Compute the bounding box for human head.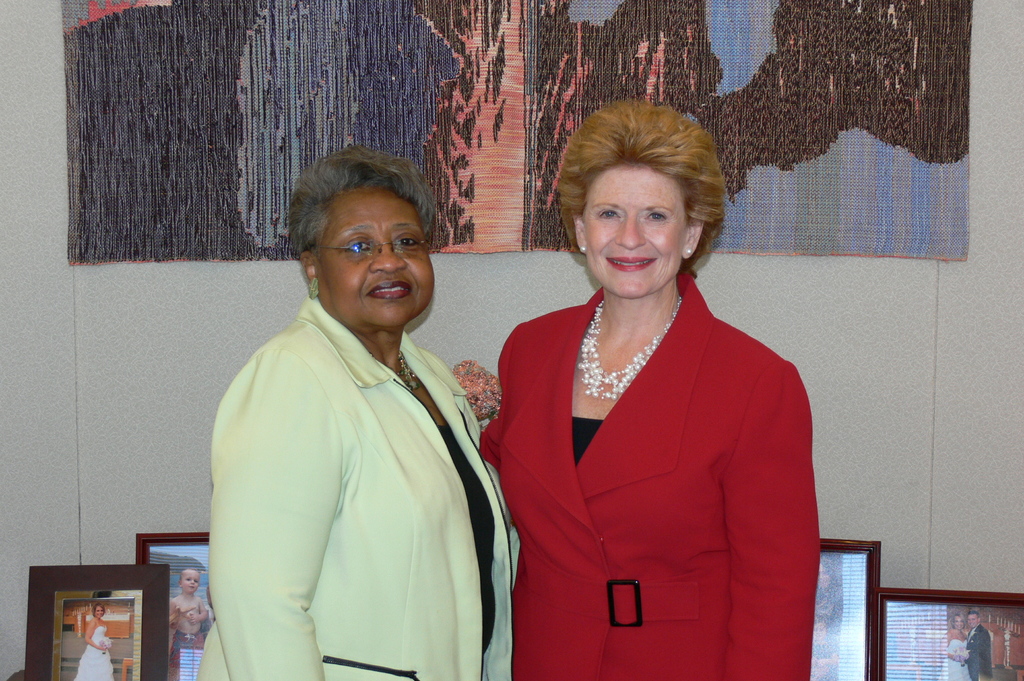
select_region(967, 612, 981, 630).
